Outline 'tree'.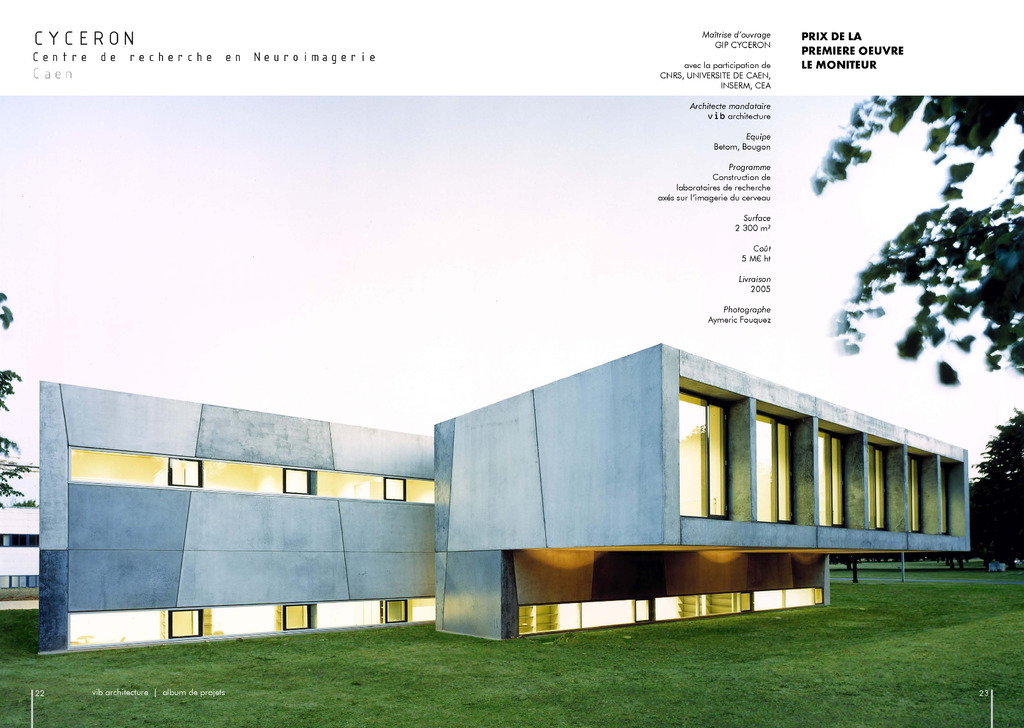
Outline: (970,400,1023,519).
